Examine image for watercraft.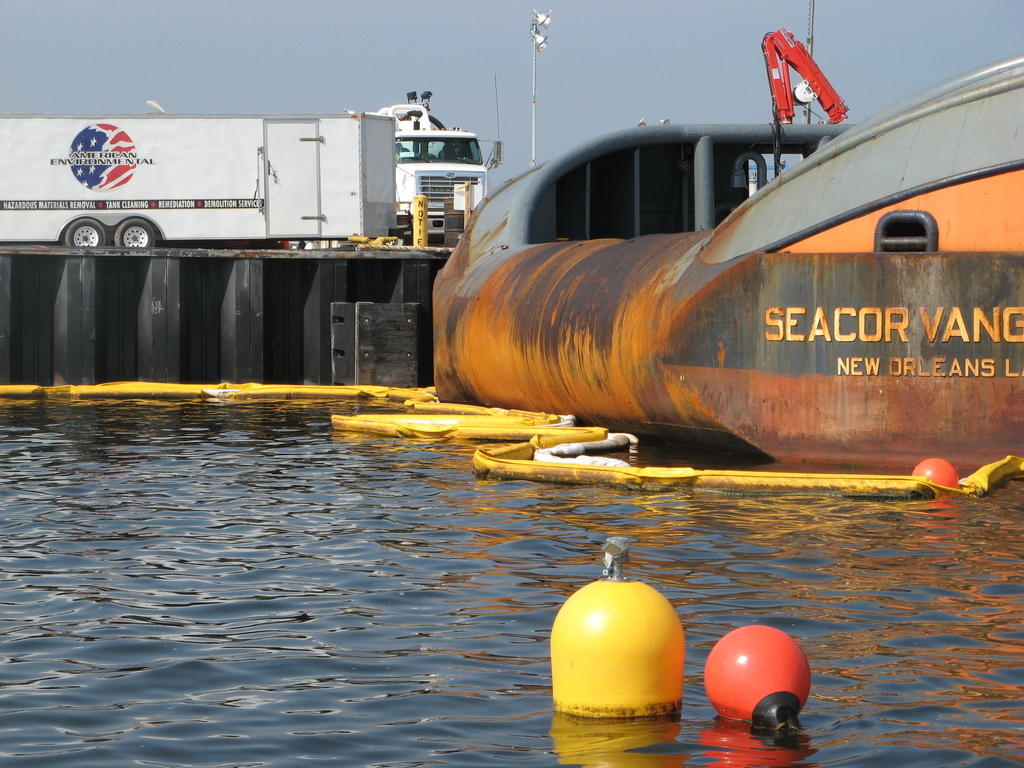
Examination result: {"x1": 403, "y1": 62, "x2": 1021, "y2": 462}.
